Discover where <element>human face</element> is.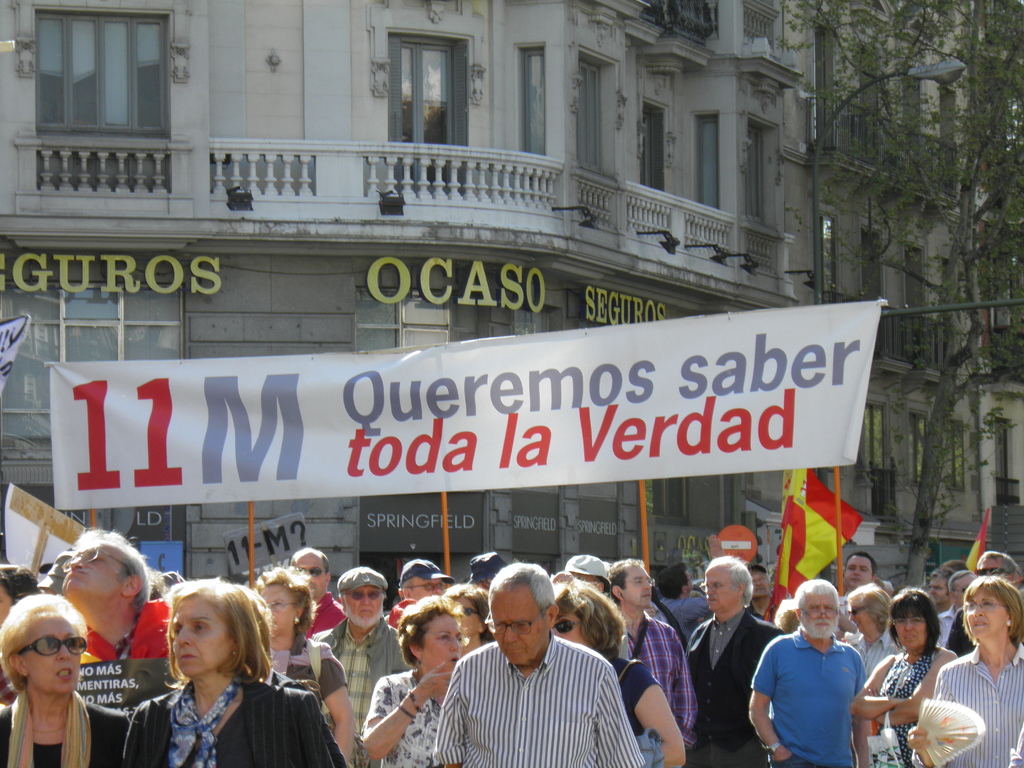
Discovered at crop(19, 607, 87, 698).
